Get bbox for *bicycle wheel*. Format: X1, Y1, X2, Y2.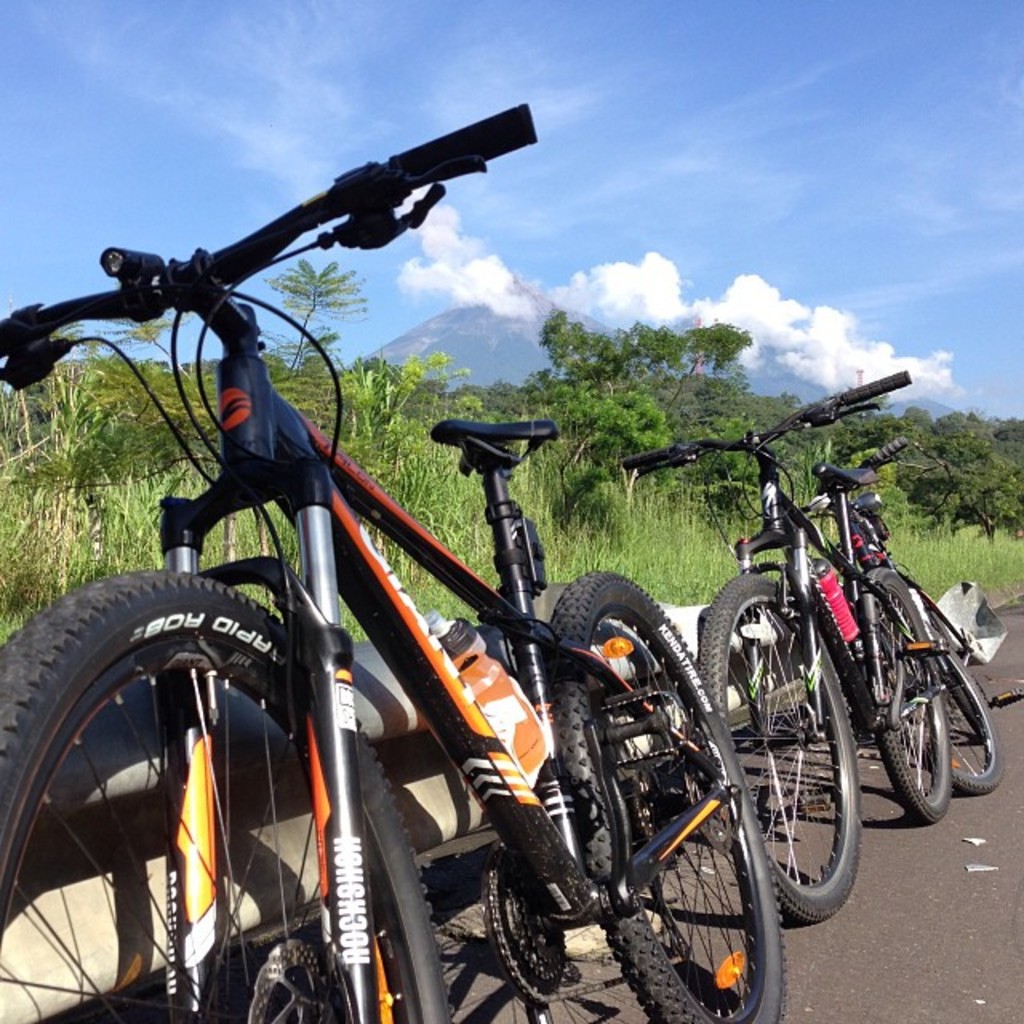
536, 563, 786, 1022.
